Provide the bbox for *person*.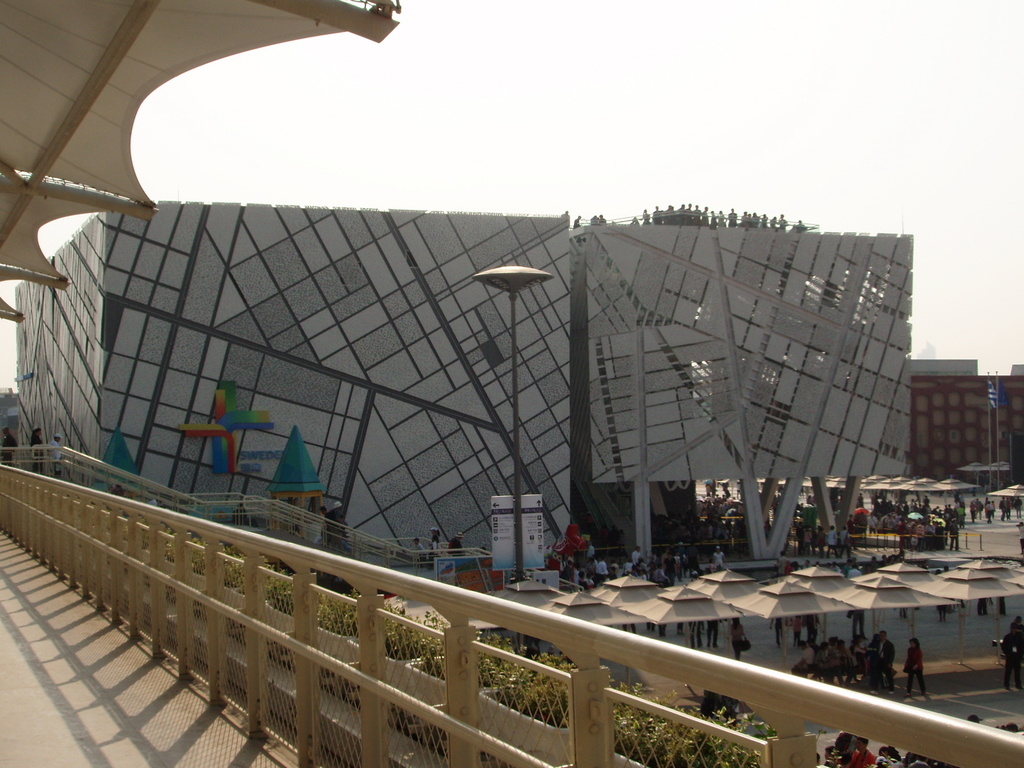
crop(0, 425, 17, 463).
